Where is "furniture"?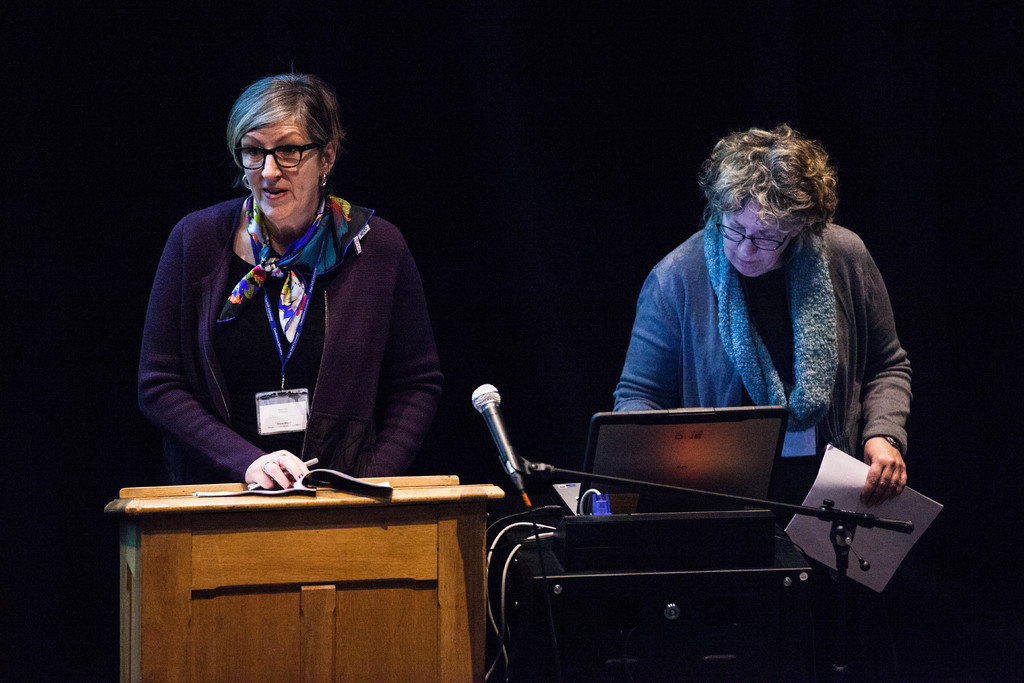
bbox=[101, 475, 505, 682].
